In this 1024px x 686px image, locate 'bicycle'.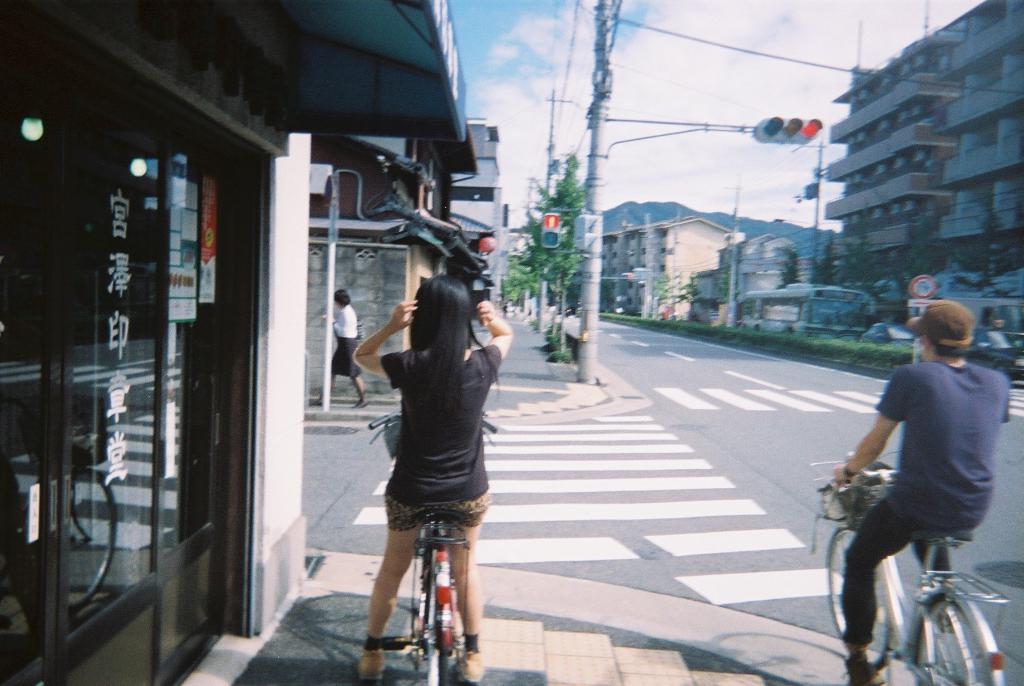
Bounding box: <region>363, 491, 486, 674</region>.
